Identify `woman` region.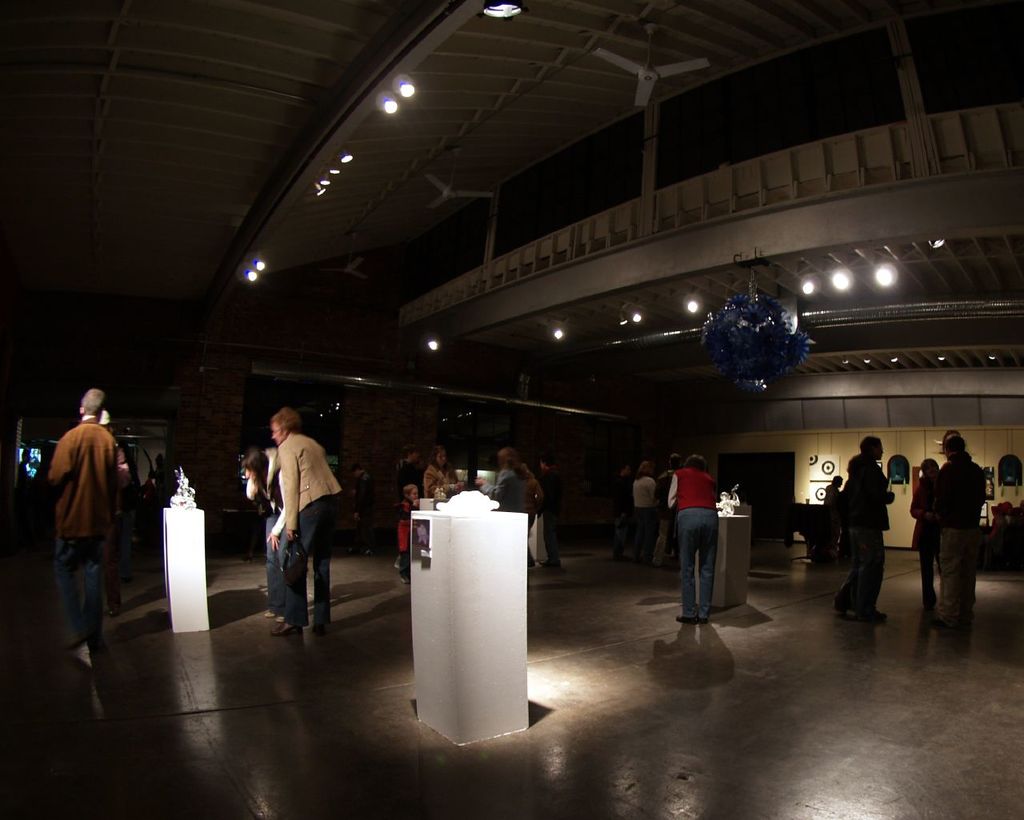
Region: <bbox>239, 449, 287, 624</bbox>.
